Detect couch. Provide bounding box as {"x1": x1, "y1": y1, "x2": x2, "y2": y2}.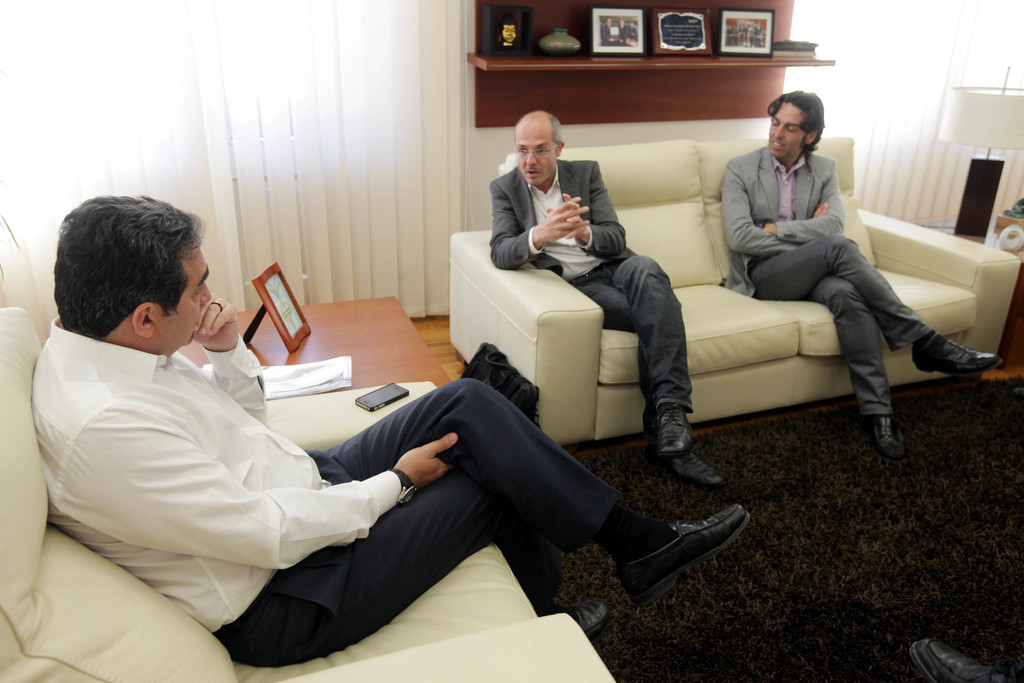
{"x1": 0, "y1": 301, "x2": 614, "y2": 682}.
